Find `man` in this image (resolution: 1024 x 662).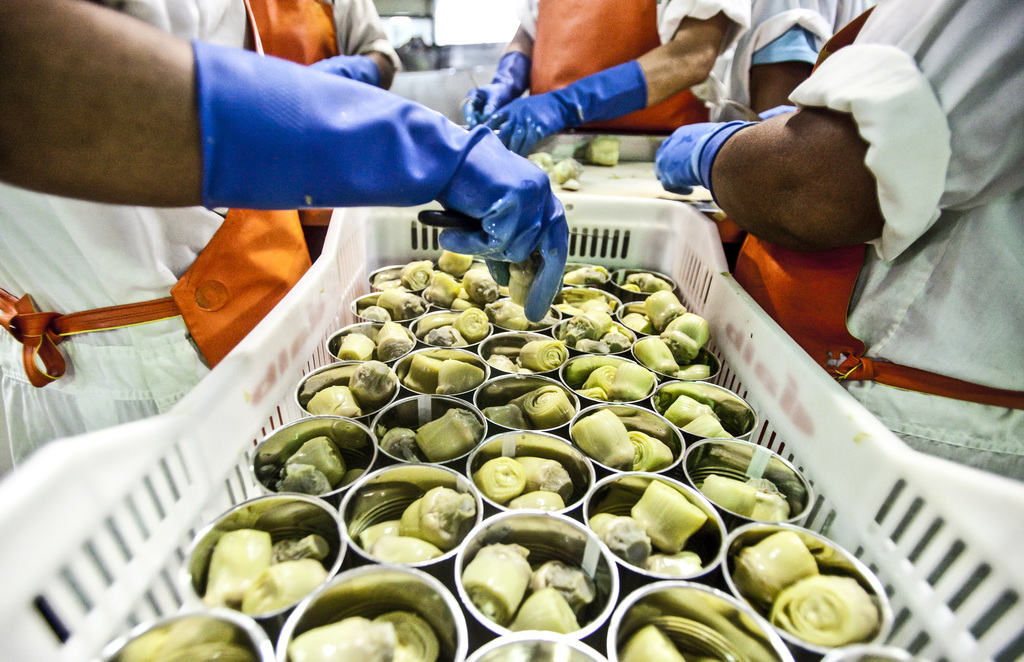
crop(0, 0, 568, 465).
